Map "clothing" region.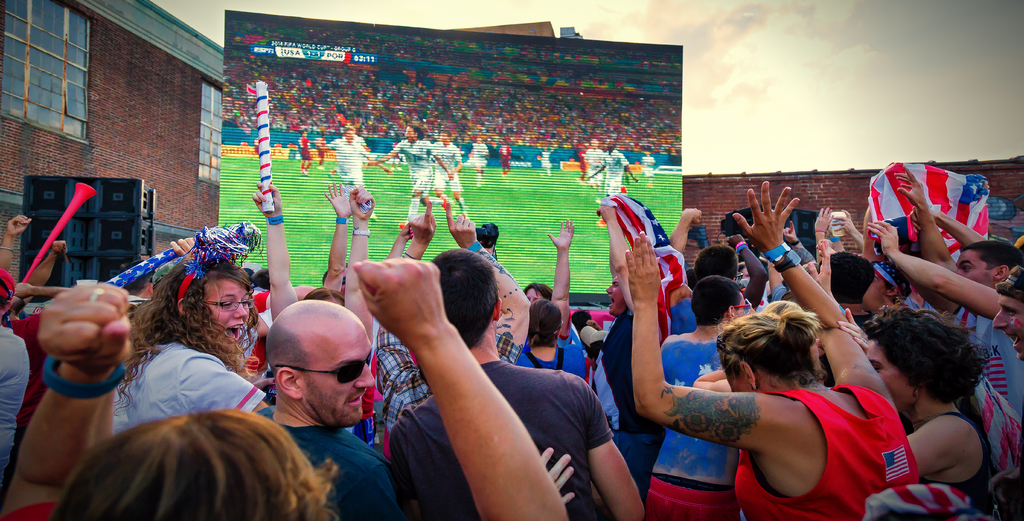
Mapped to (605, 149, 625, 196).
